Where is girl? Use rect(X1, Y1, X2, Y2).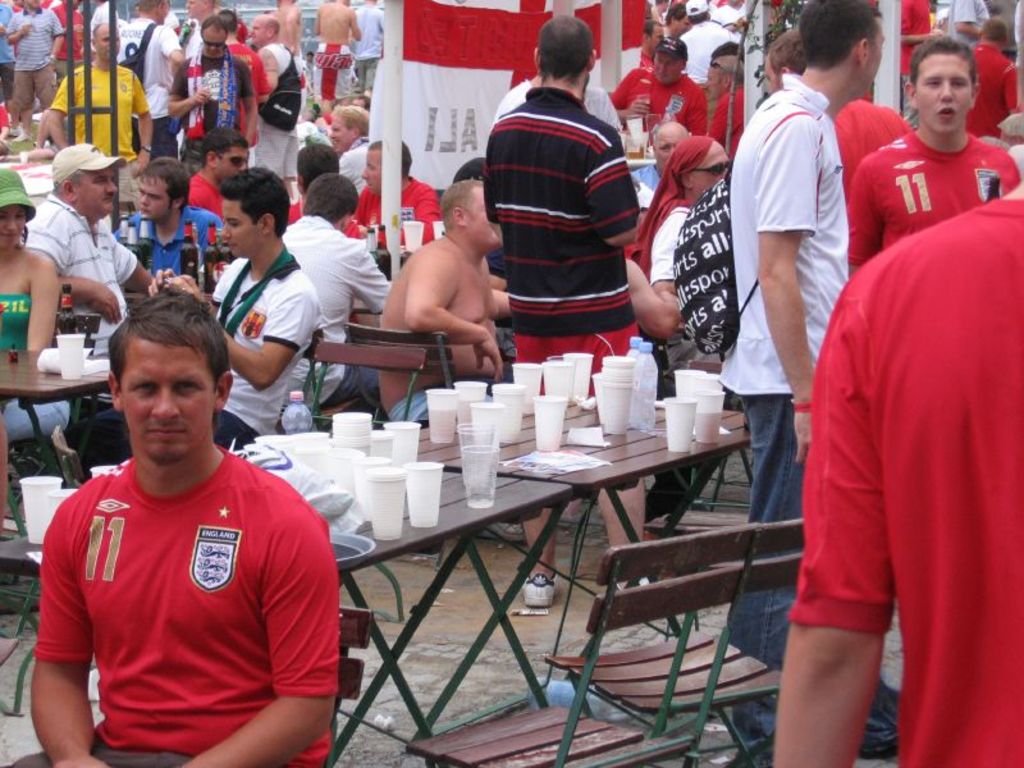
rect(0, 170, 55, 348).
